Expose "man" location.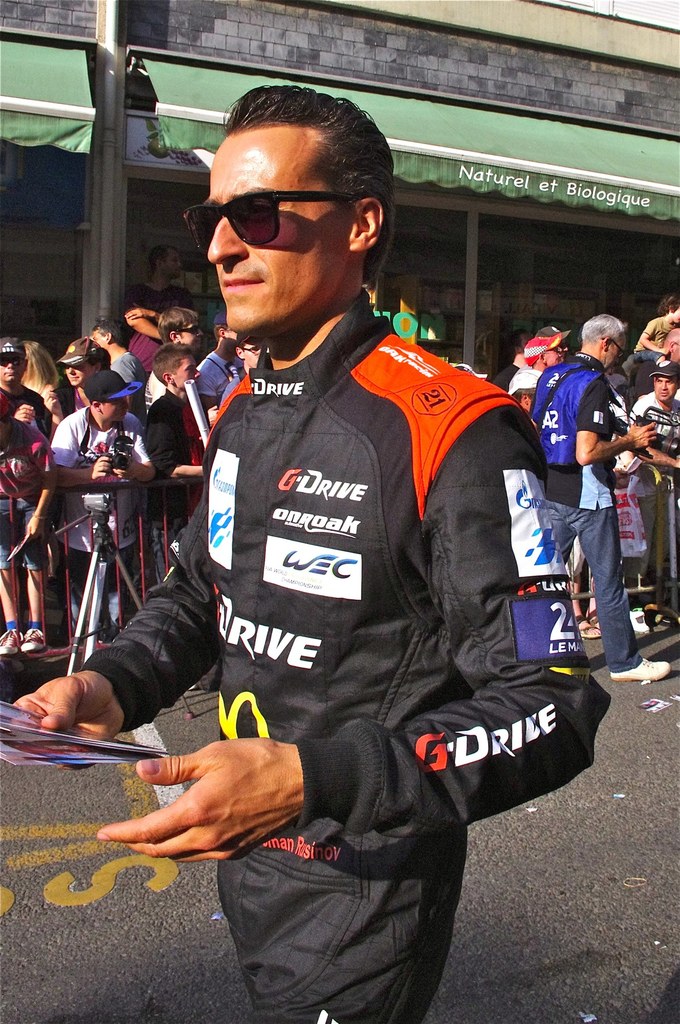
Exposed at 89,317,149,434.
